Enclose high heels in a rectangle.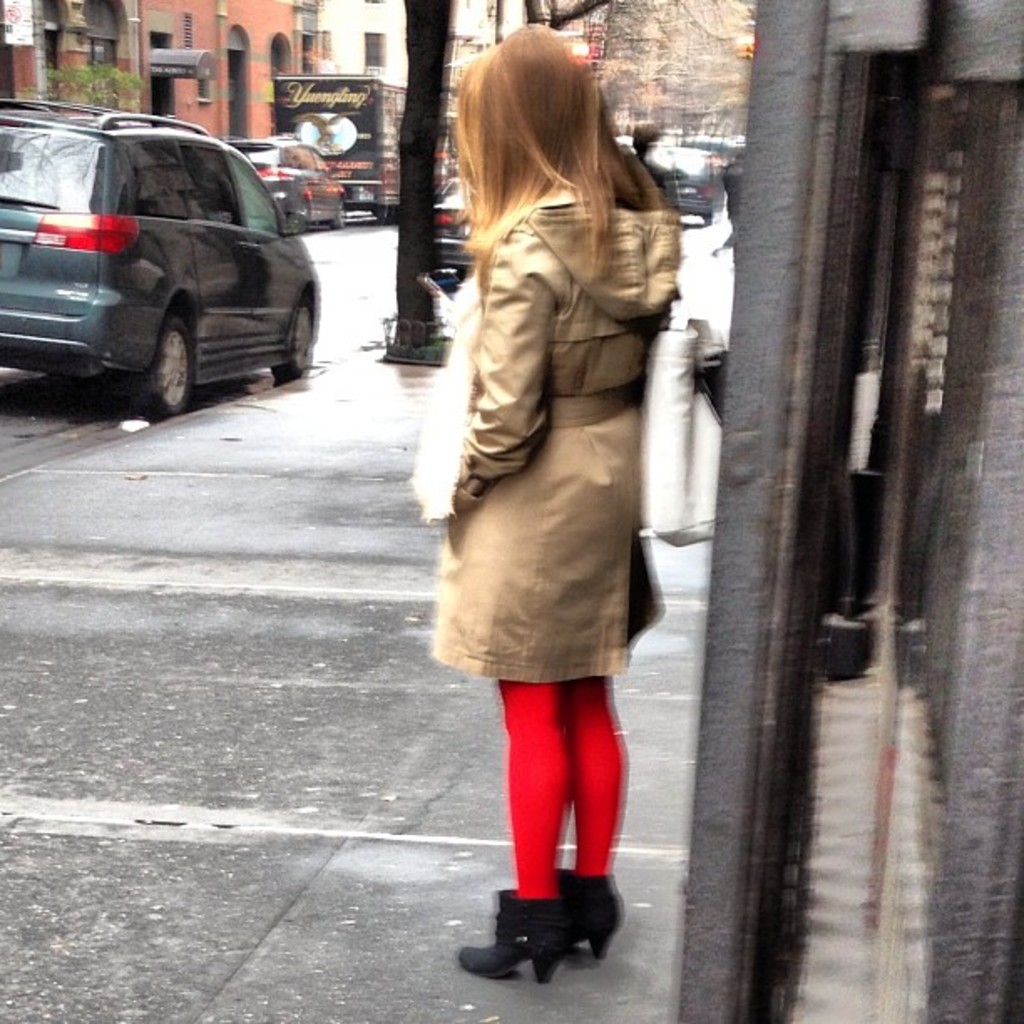
select_region(559, 873, 621, 959).
